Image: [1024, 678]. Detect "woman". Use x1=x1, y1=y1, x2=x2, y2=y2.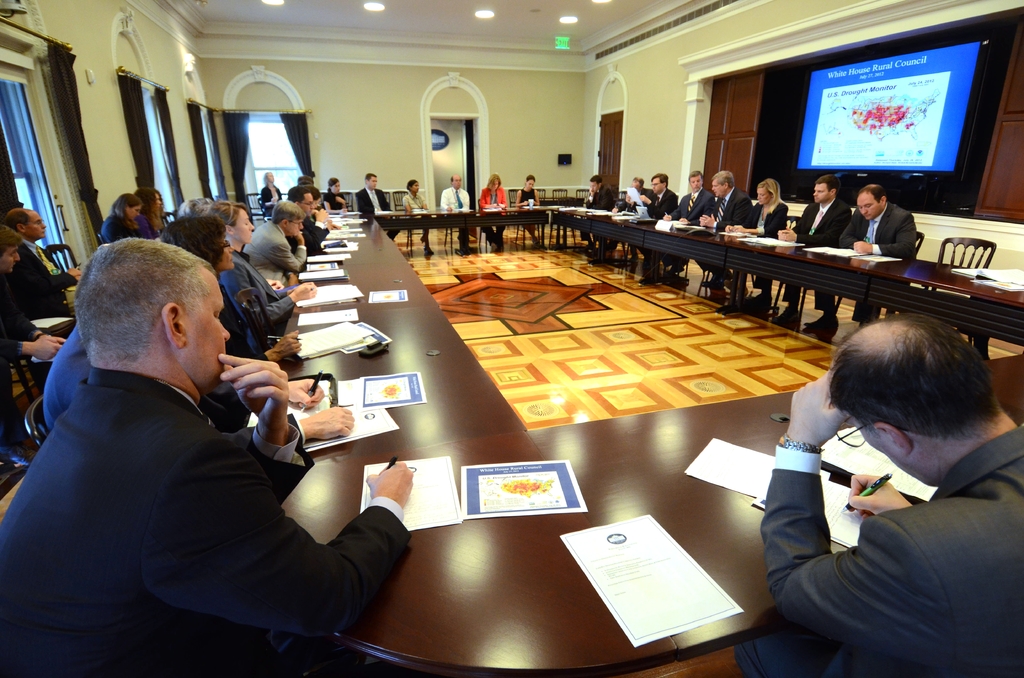
x1=321, y1=177, x2=349, y2=216.
